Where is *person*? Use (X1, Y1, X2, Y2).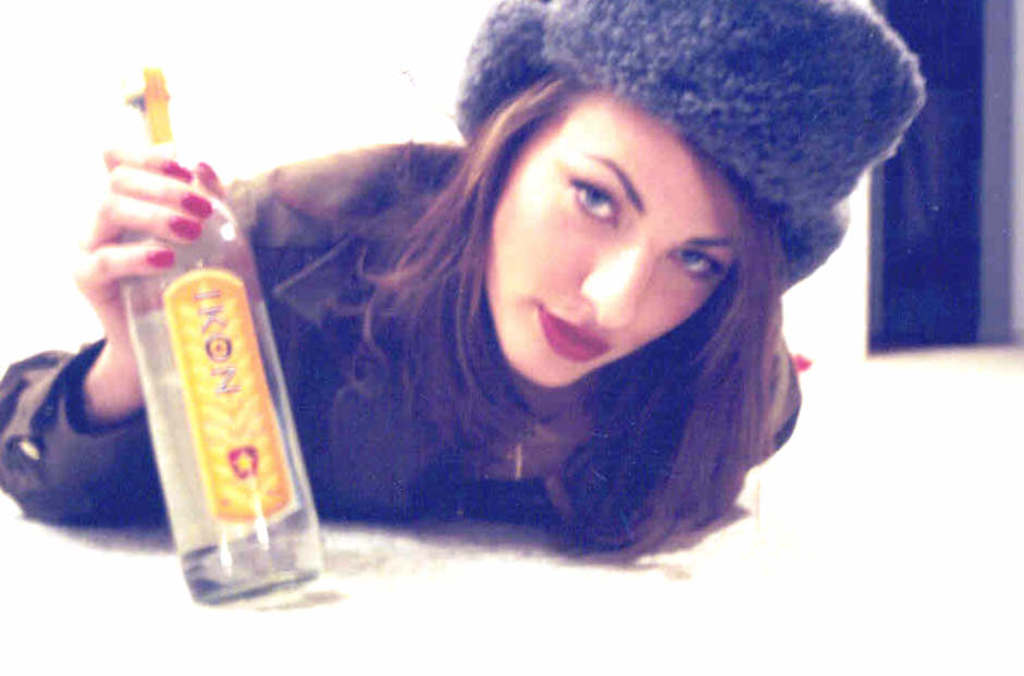
(0, 0, 926, 563).
